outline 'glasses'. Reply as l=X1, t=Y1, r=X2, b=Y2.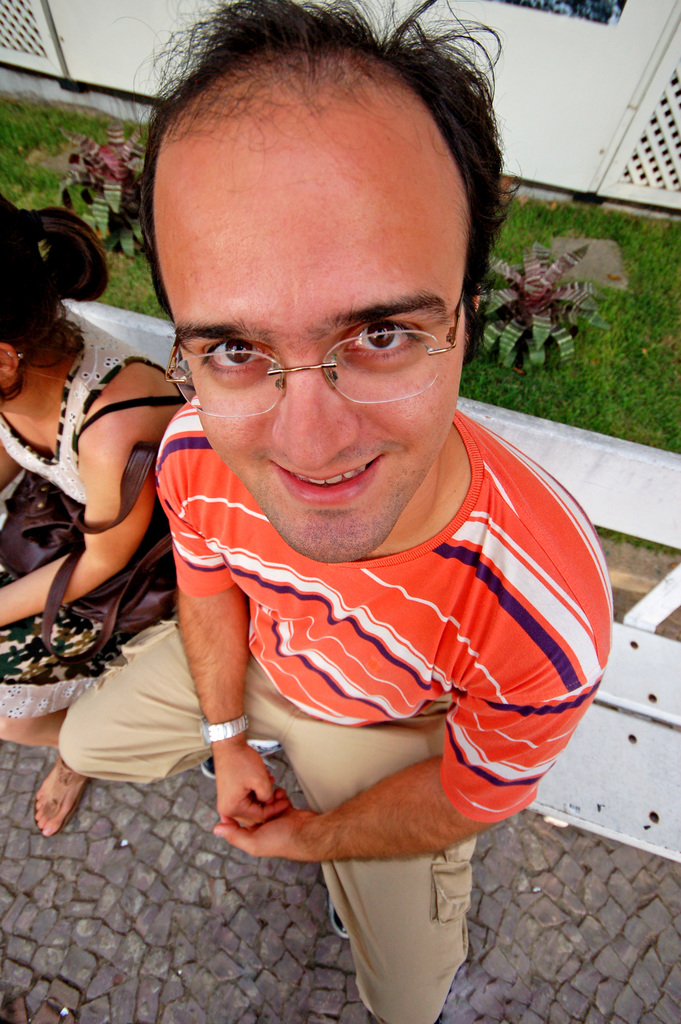
l=170, t=305, r=464, b=394.
